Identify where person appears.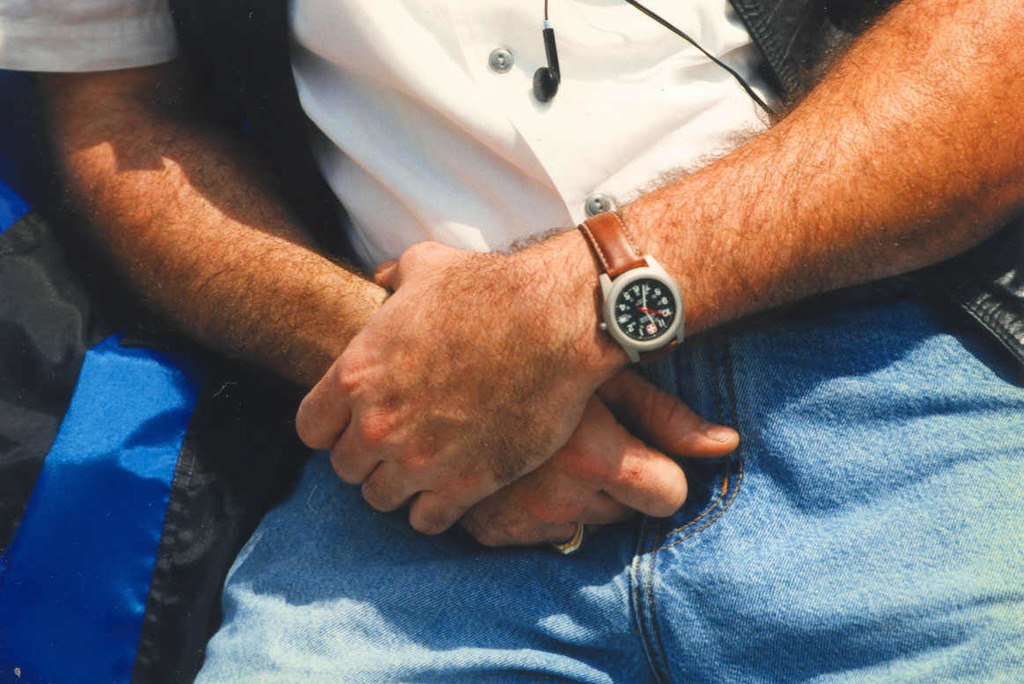
Appears at BBox(0, 0, 1023, 683).
